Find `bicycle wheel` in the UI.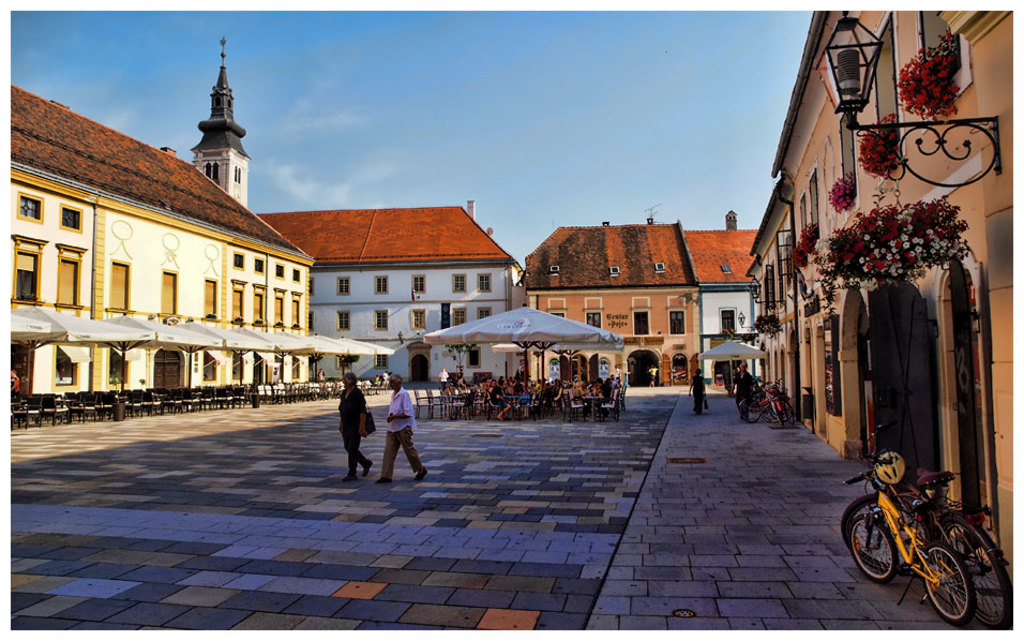
UI element at box=[738, 400, 759, 420].
